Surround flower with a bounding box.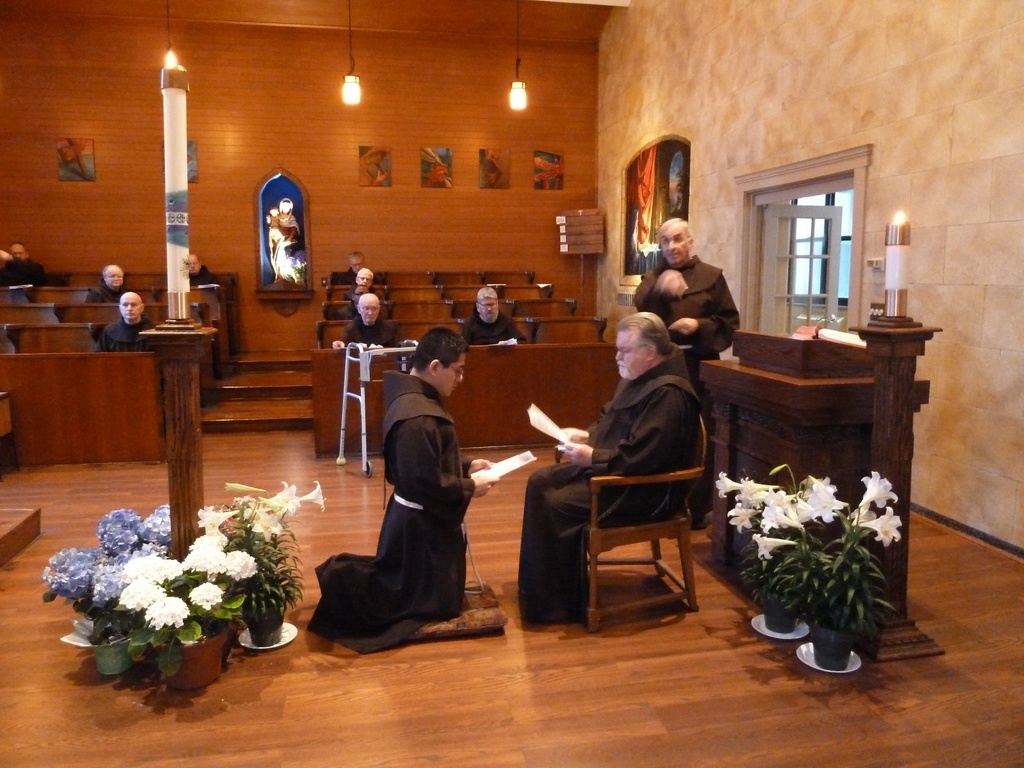
190,582,227,615.
